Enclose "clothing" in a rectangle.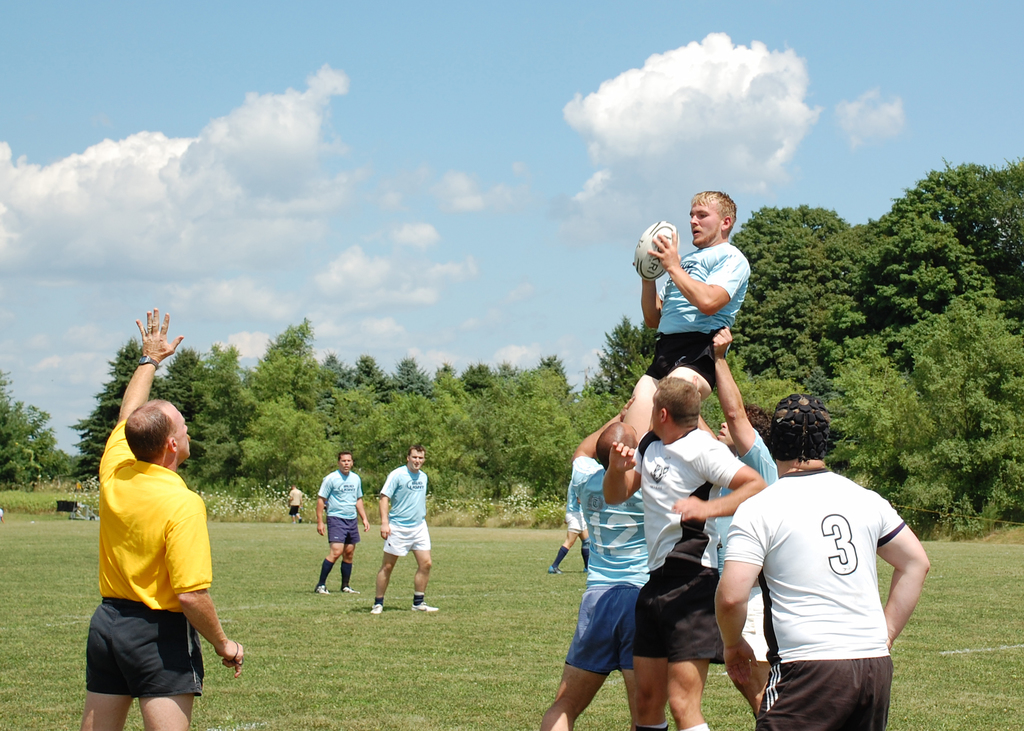
select_region(563, 481, 588, 533).
